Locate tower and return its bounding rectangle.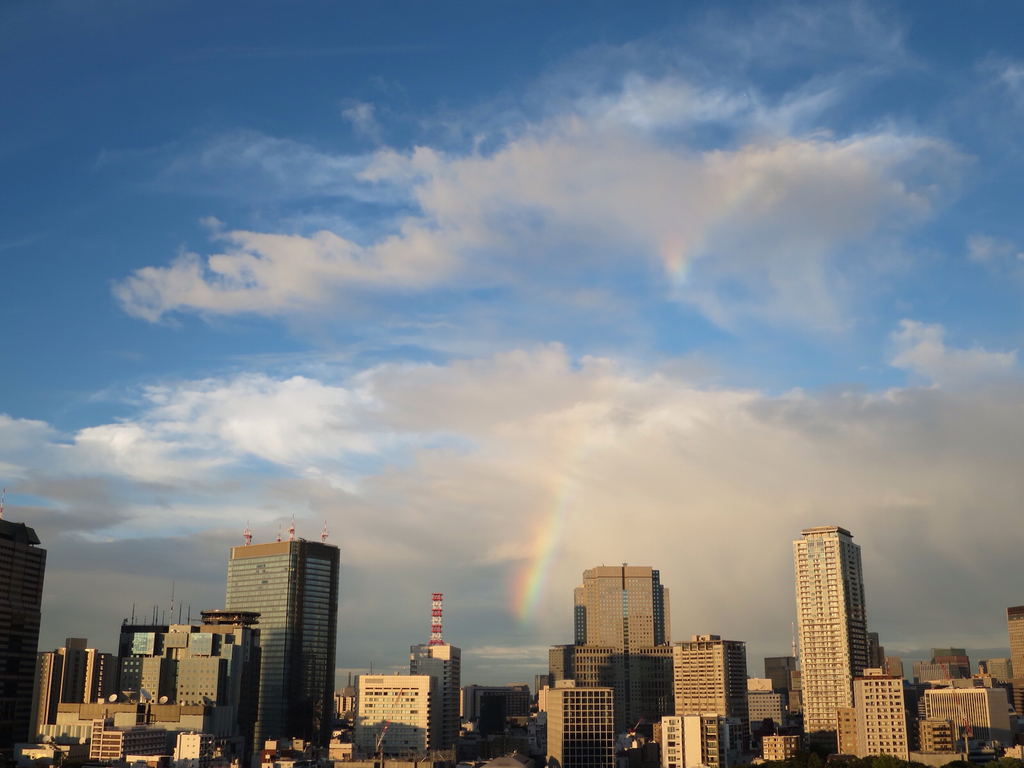
(404,642,474,767).
